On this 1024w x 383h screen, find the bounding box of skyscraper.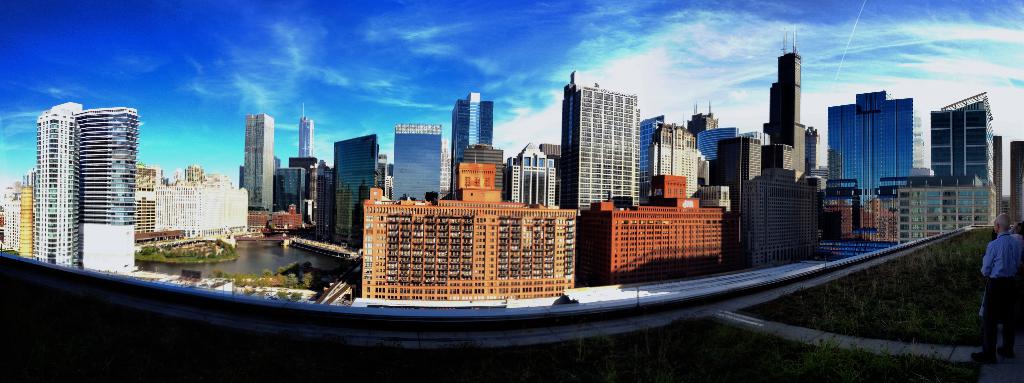
Bounding box: BBox(508, 146, 578, 214).
